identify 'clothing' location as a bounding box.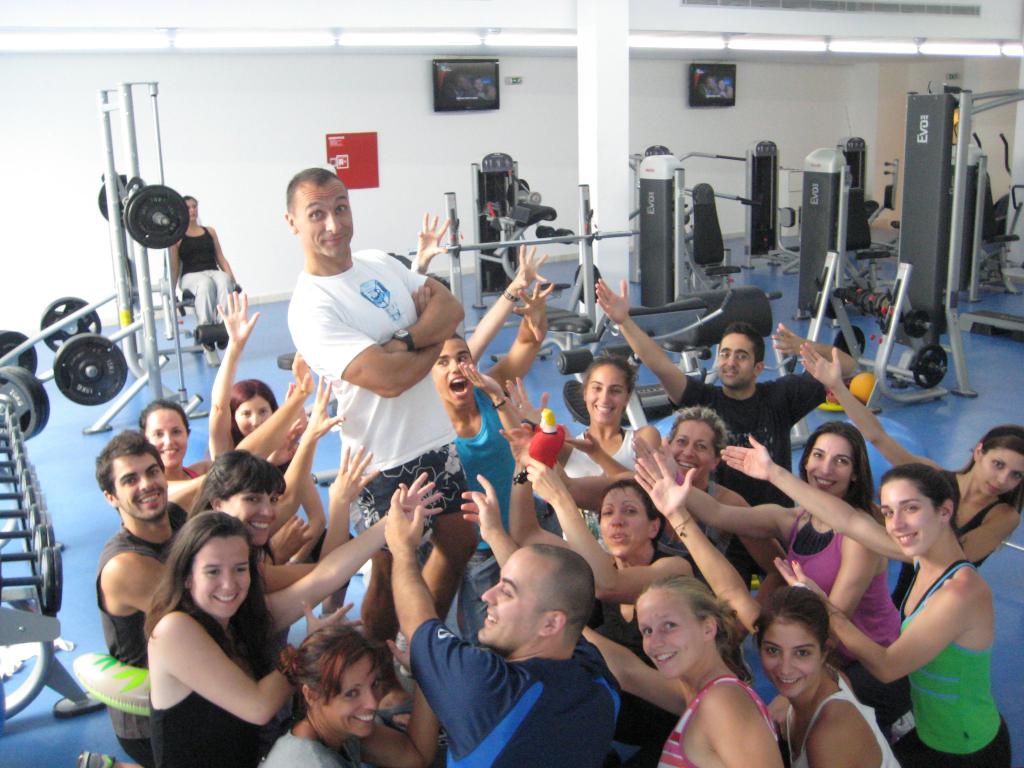
l=786, t=490, r=917, b=655.
